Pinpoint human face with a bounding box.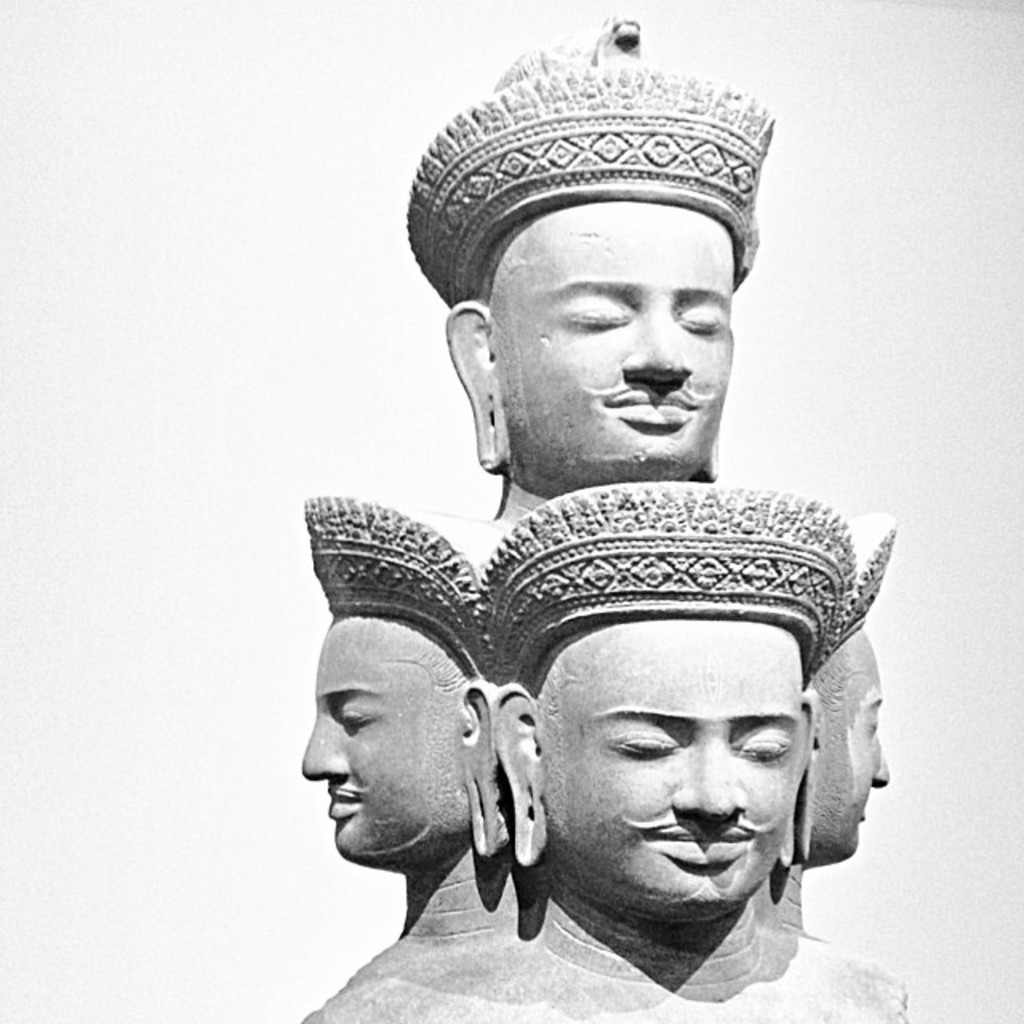
crop(494, 200, 730, 486).
